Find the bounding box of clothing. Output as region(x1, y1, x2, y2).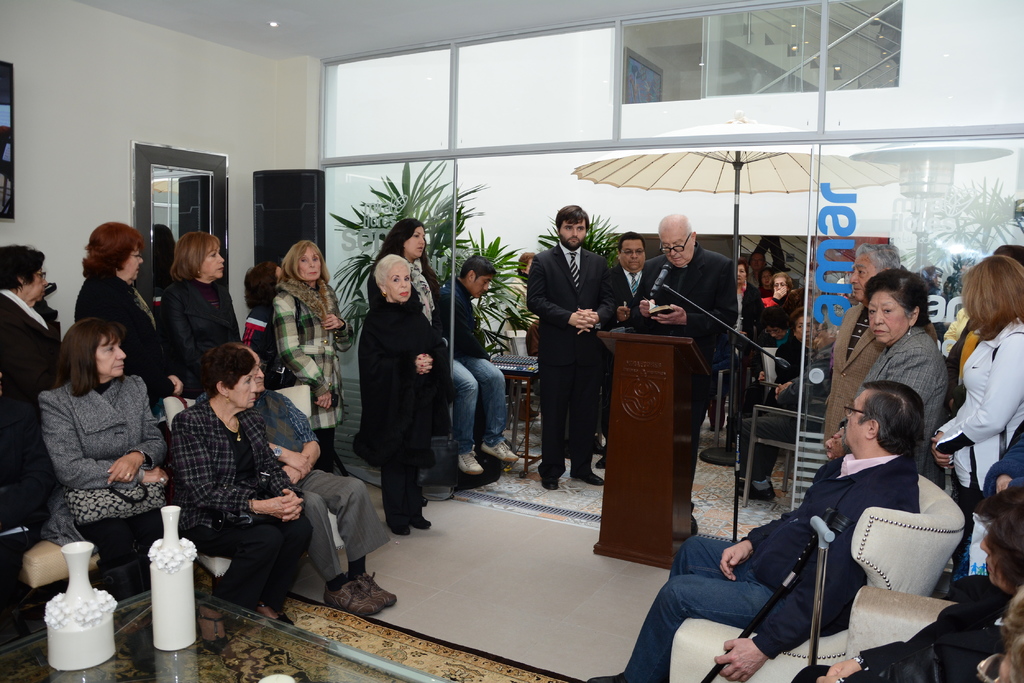
region(526, 242, 618, 478).
